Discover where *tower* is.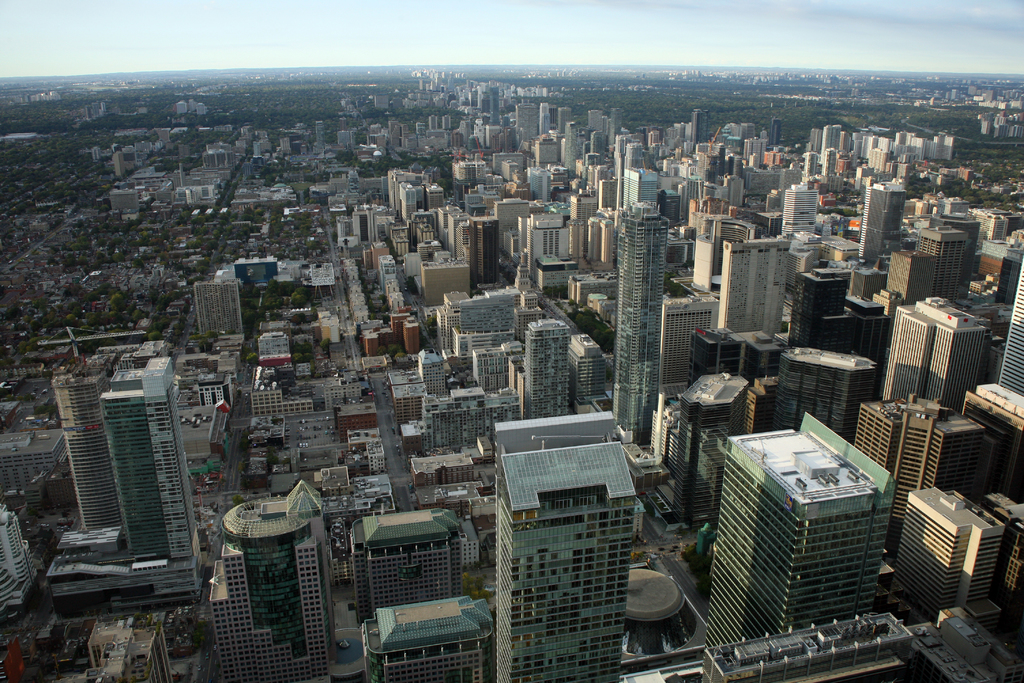
Discovered at (604, 104, 626, 152).
